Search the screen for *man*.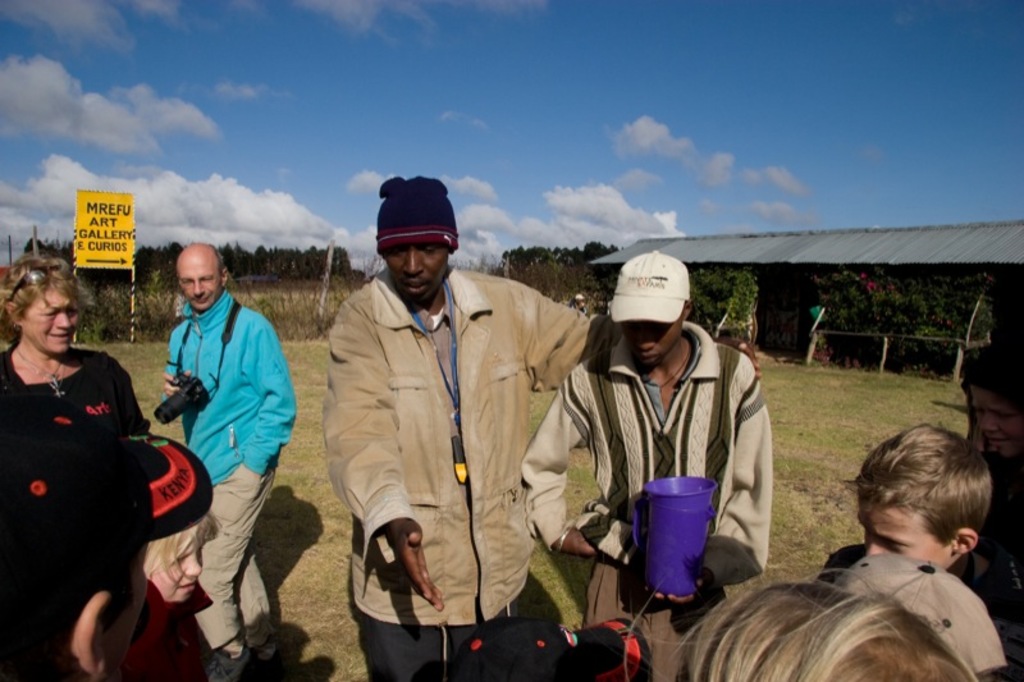
Found at box(163, 238, 301, 681).
